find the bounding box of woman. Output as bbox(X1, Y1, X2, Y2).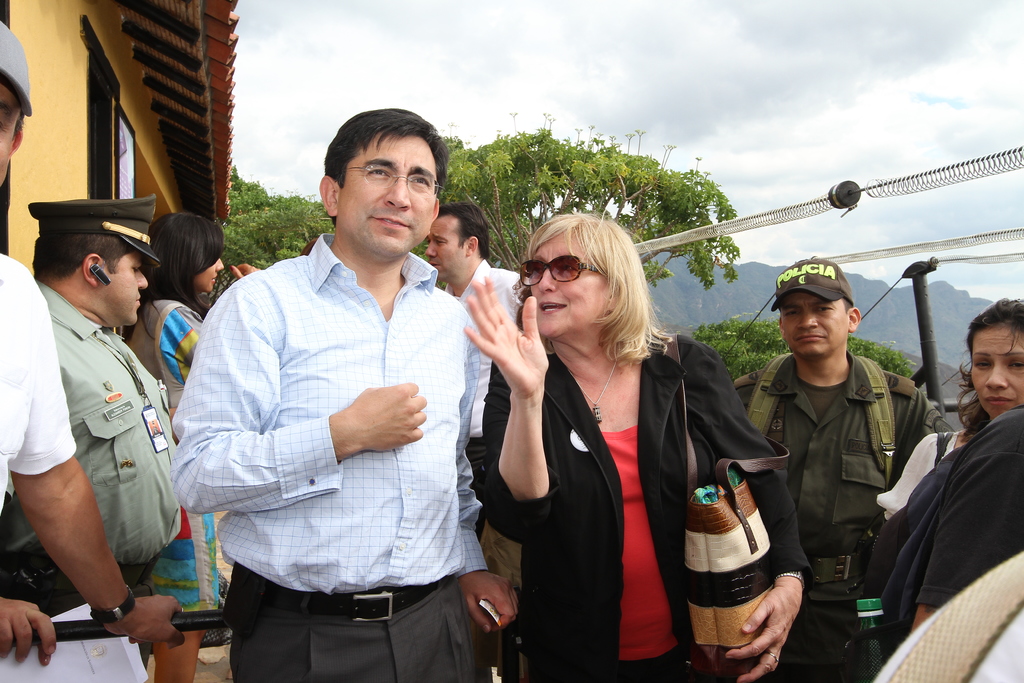
bbox(468, 215, 808, 682).
